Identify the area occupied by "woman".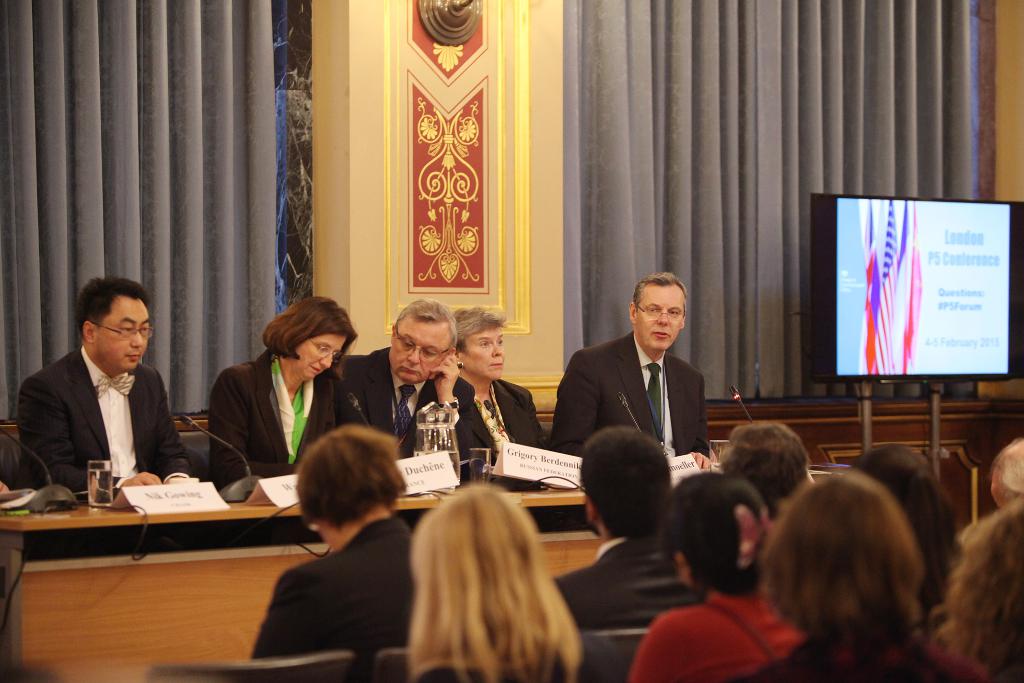
Area: <box>204,300,410,498</box>.
